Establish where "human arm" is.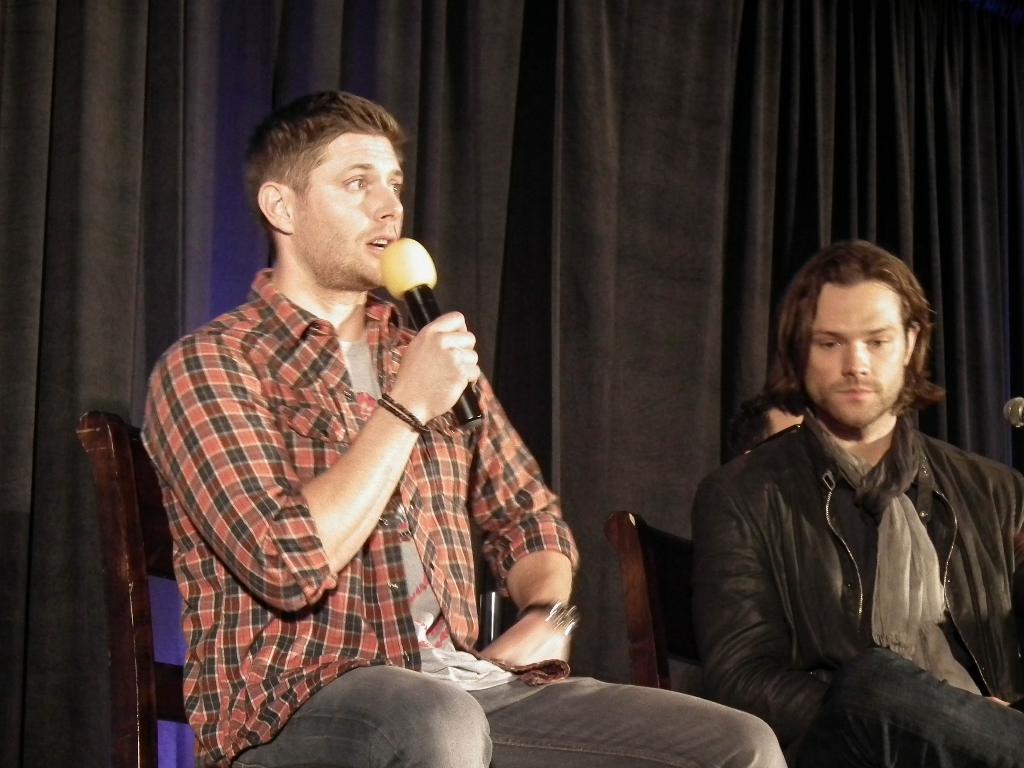
Established at Rect(134, 305, 482, 615).
